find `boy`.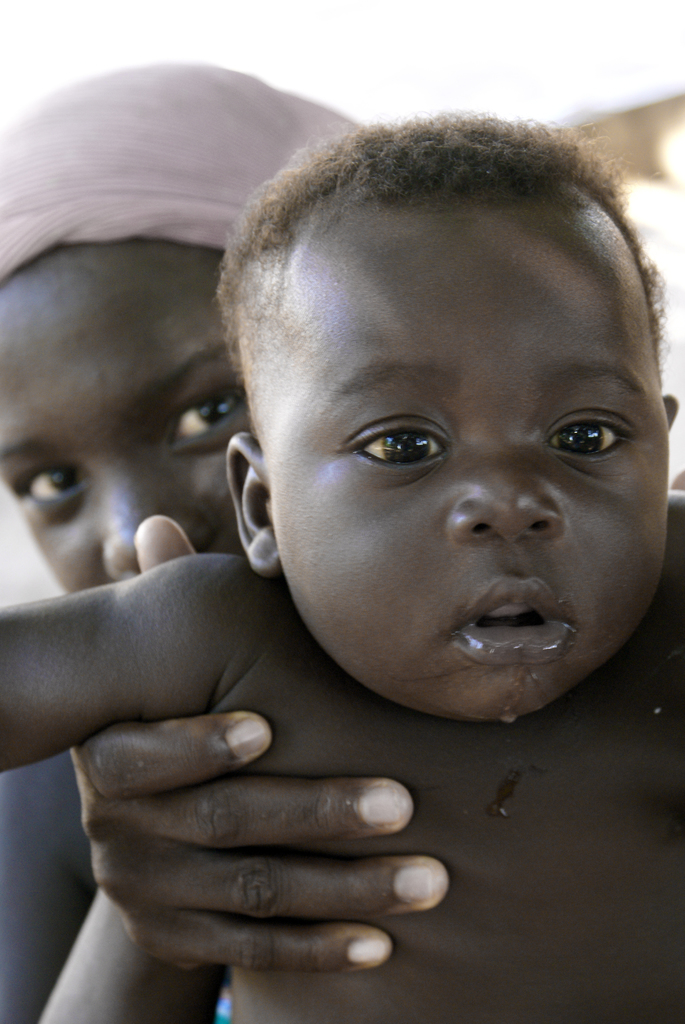
l=0, t=111, r=684, b=1023.
